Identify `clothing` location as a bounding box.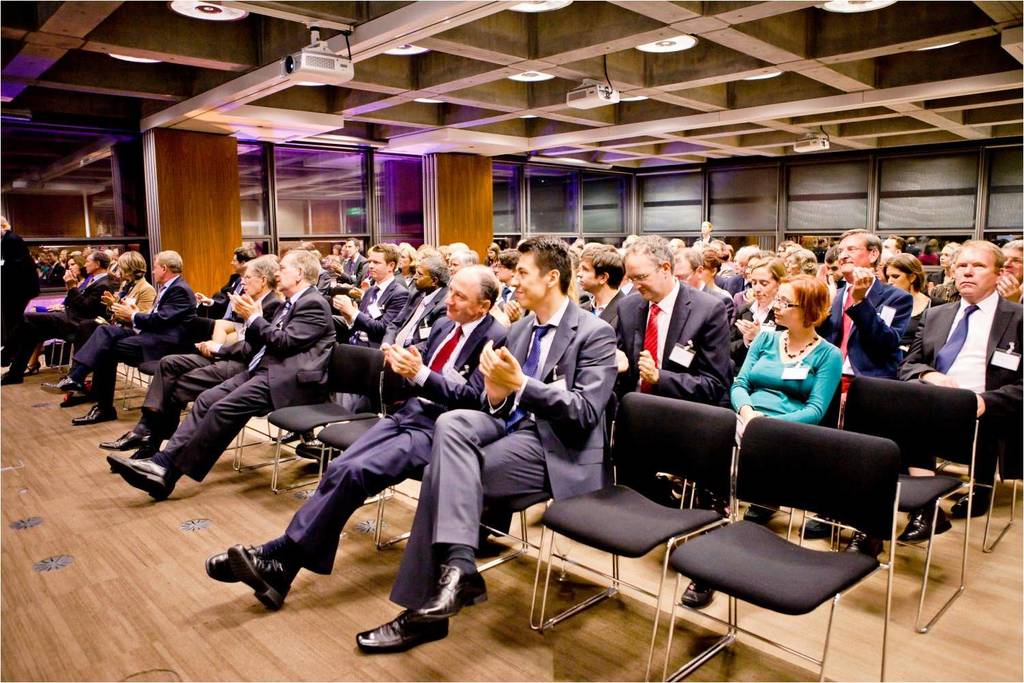
[0,231,42,342].
